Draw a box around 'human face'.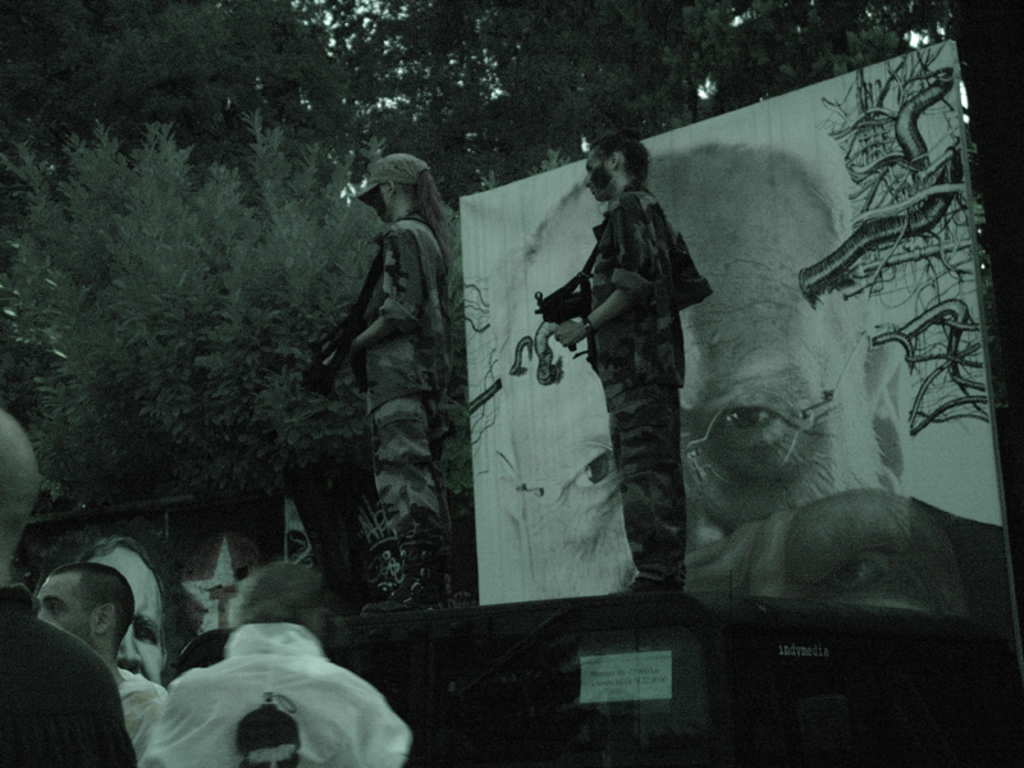
bbox=[506, 236, 877, 602].
